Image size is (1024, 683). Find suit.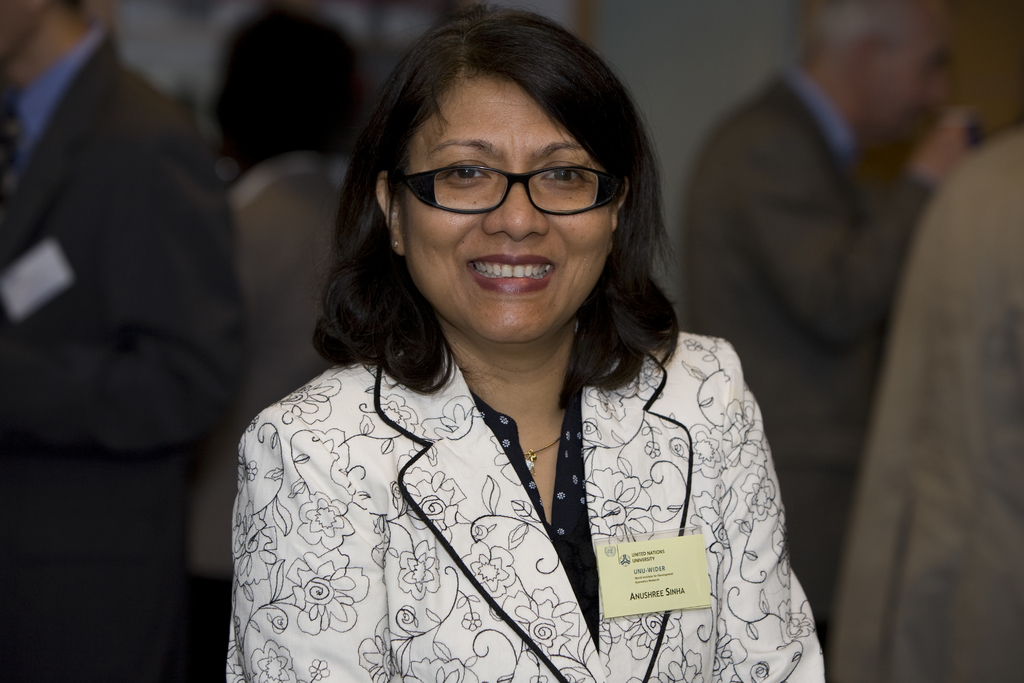
bbox(0, 32, 247, 682).
